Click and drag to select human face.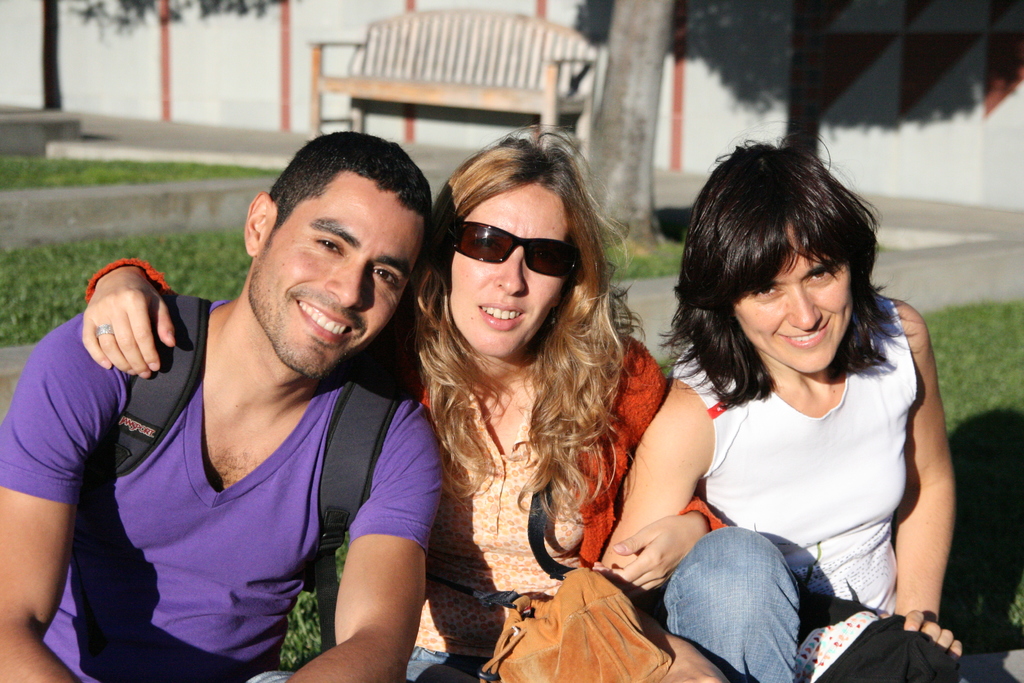
Selection: (446, 181, 572, 354).
